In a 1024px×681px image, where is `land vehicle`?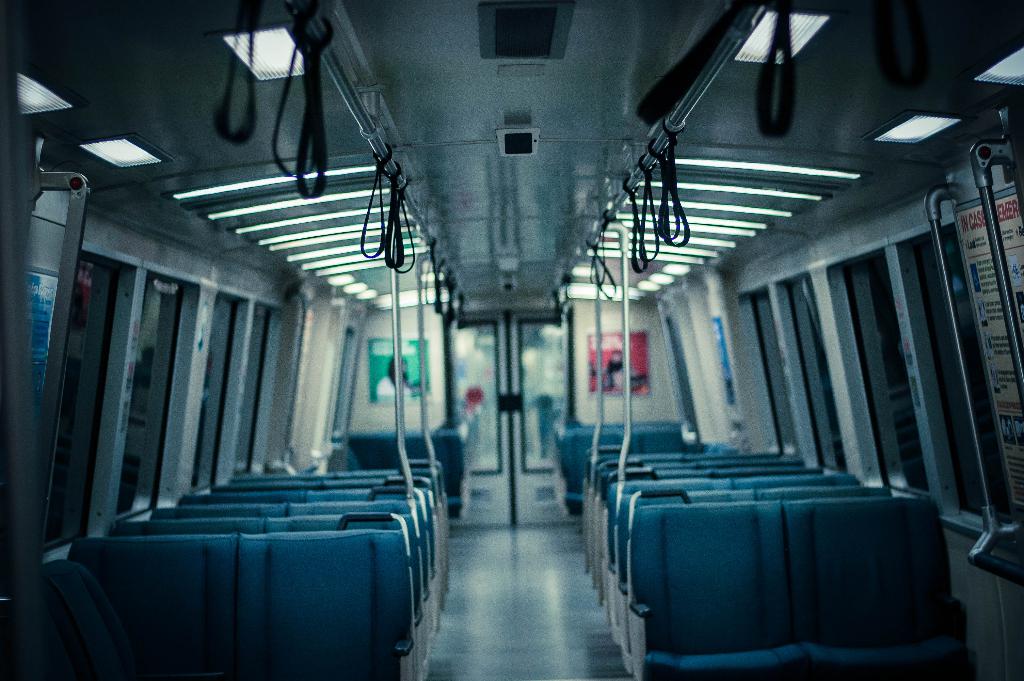
0, 0, 1023, 680.
